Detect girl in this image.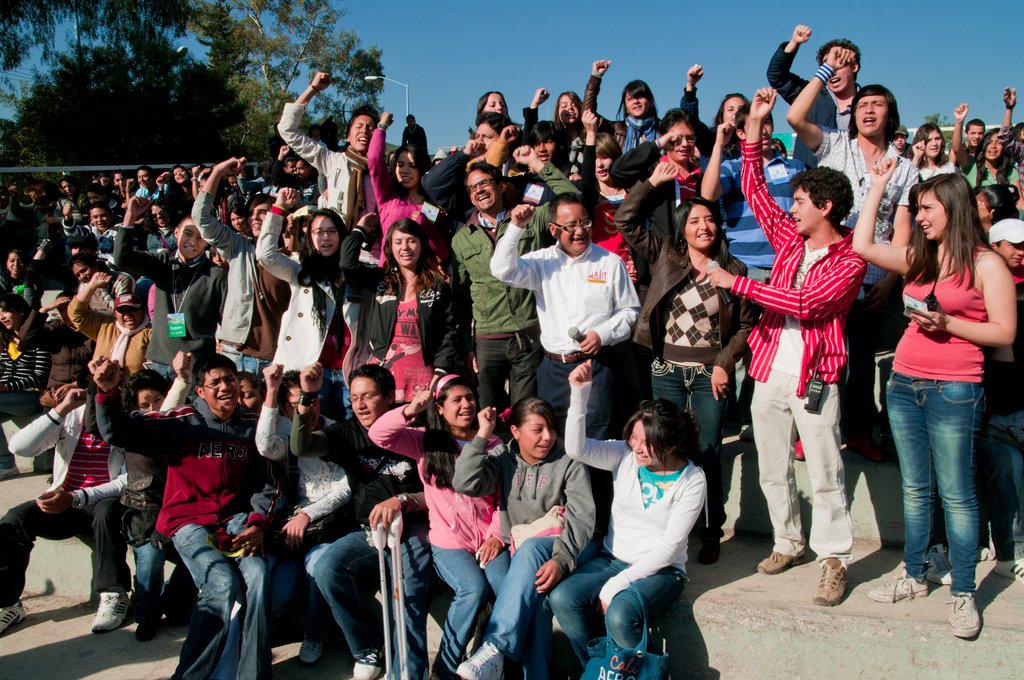
Detection: [left=585, top=57, right=662, bottom=156].
